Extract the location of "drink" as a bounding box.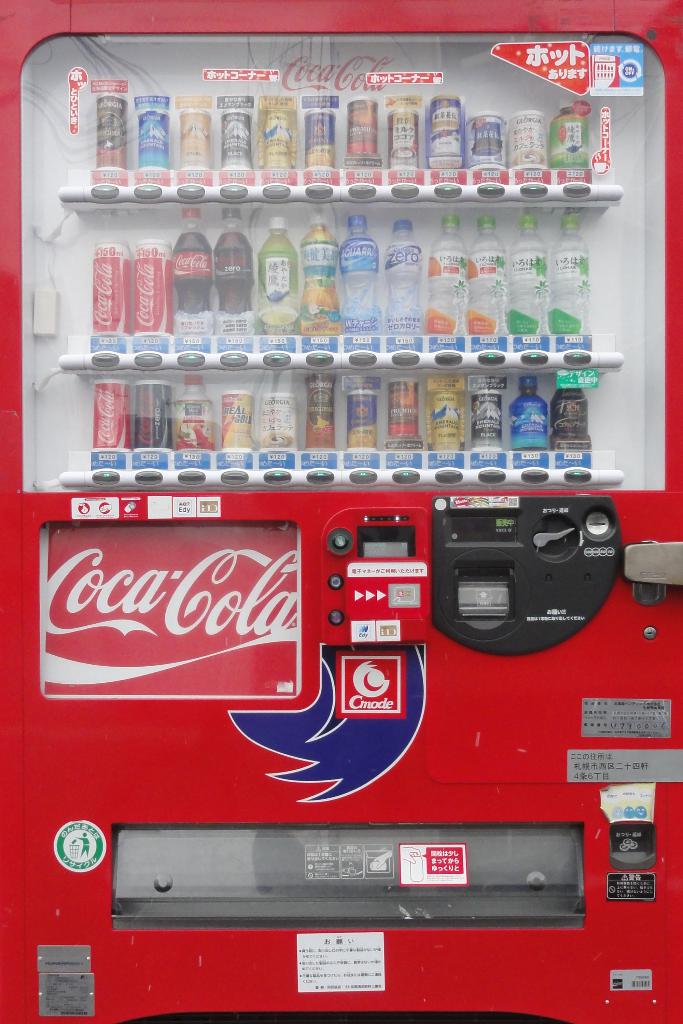
region(549, 235, 591, 335).
